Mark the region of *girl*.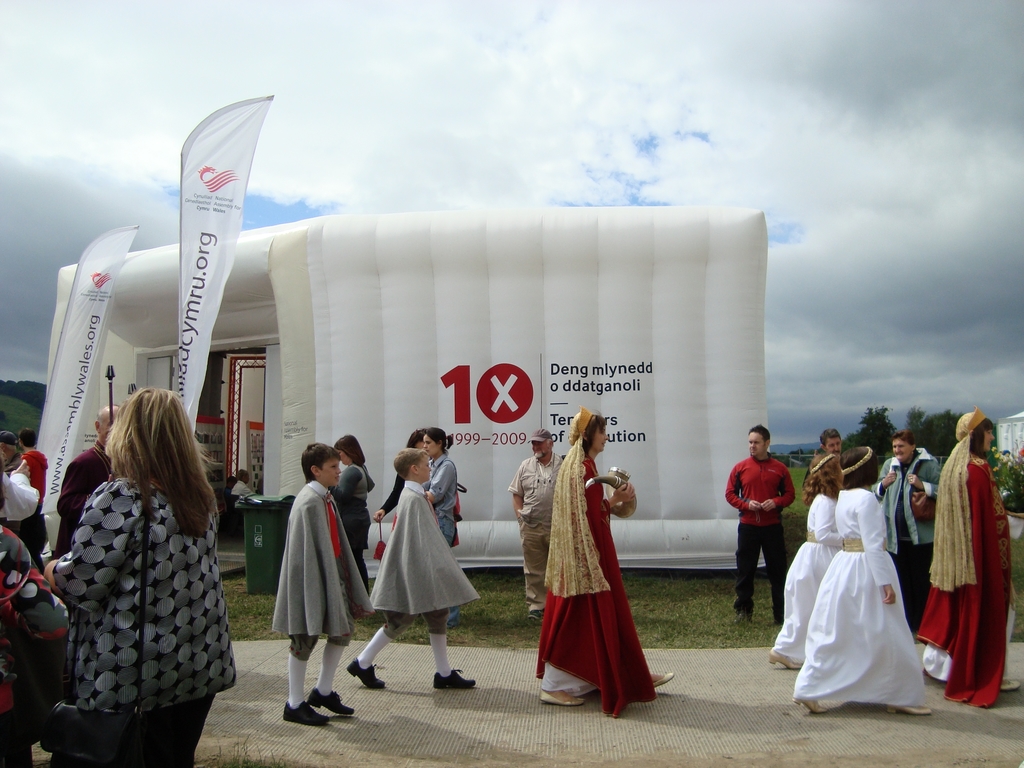
Region: x1=423, y1=423, x2=465, y2=563.
